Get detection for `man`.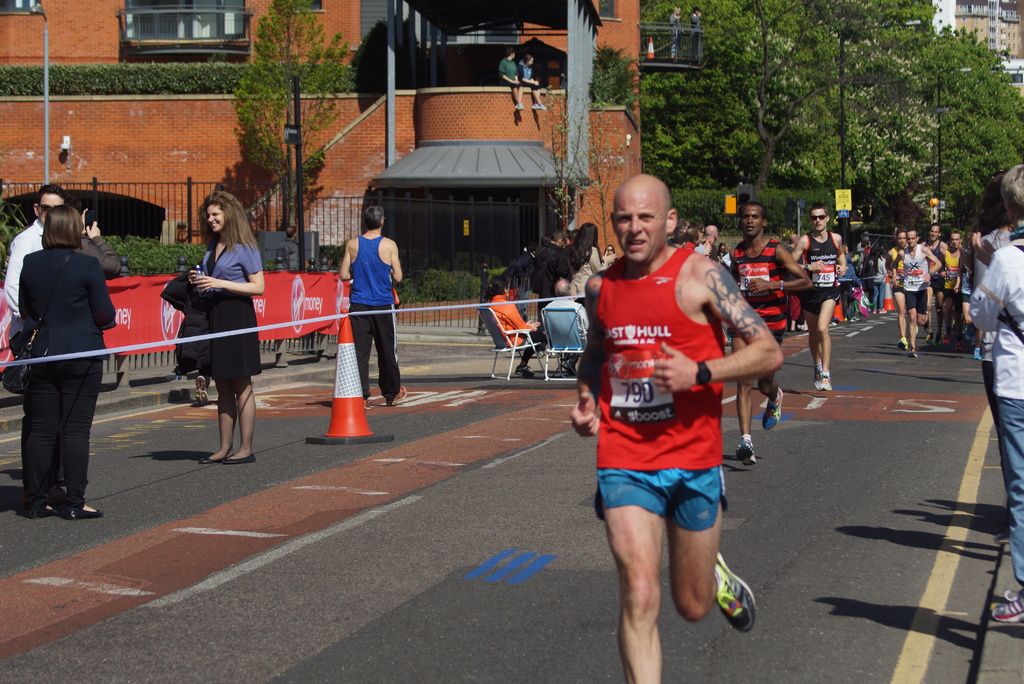
Detection: (524, 231, 570, 307).
